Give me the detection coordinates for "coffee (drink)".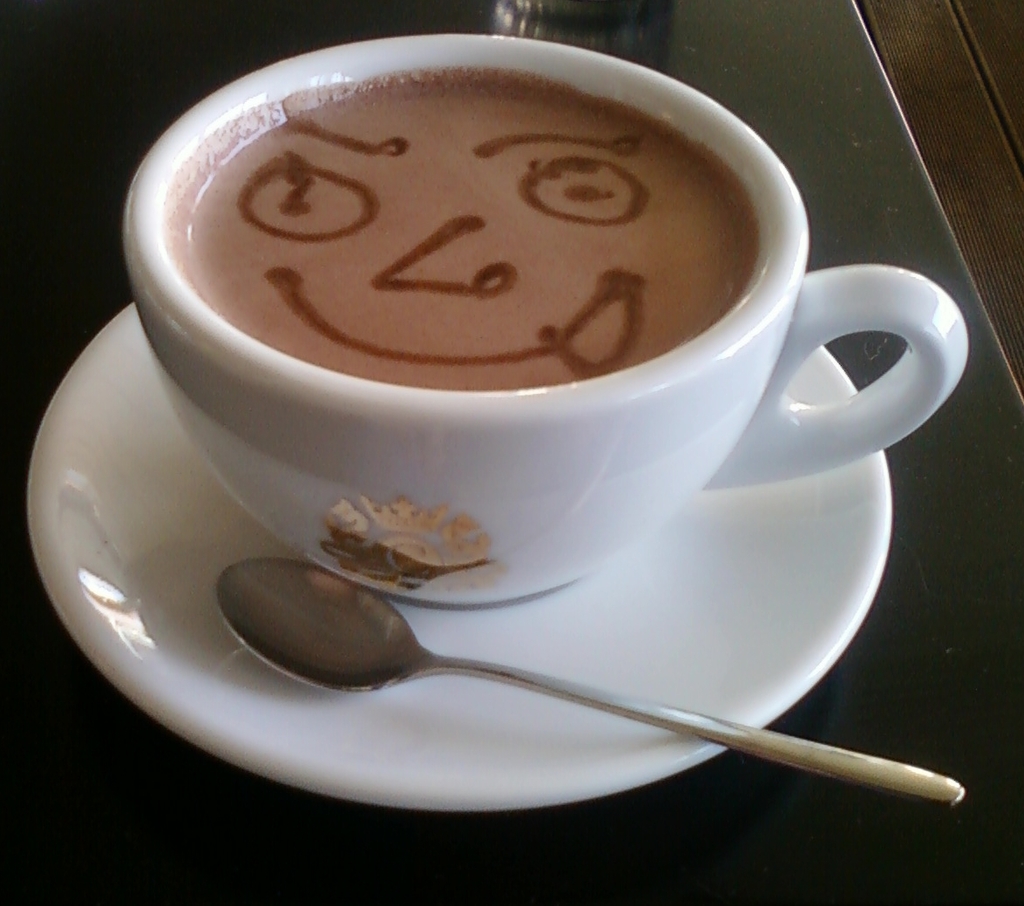
111/35/980/578.
